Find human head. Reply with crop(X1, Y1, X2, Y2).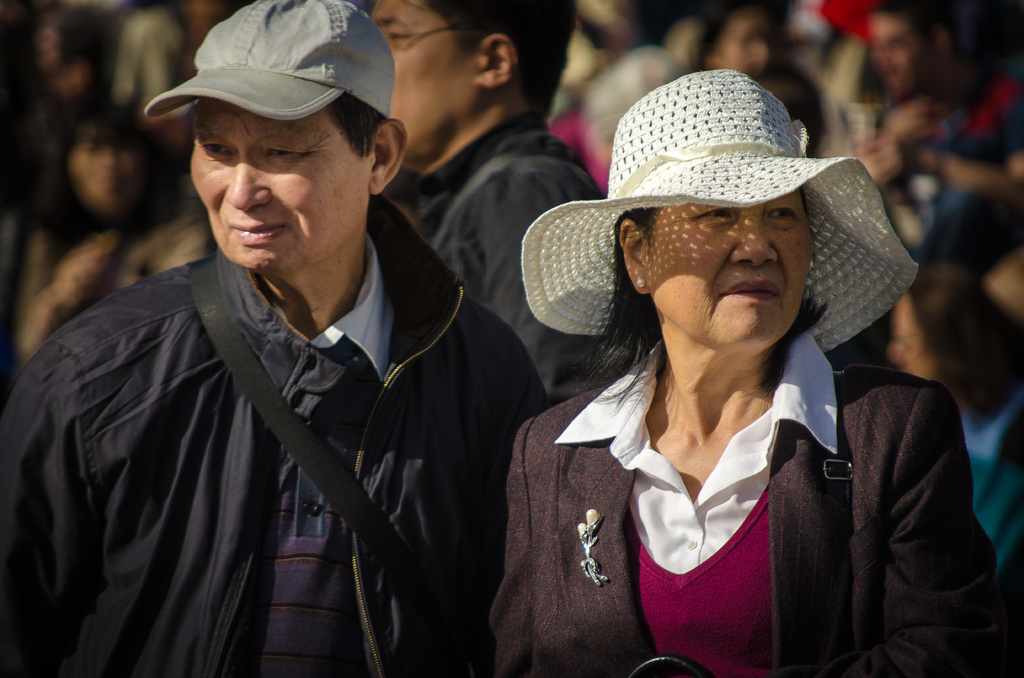
crop(612, 67, 831, 357).
